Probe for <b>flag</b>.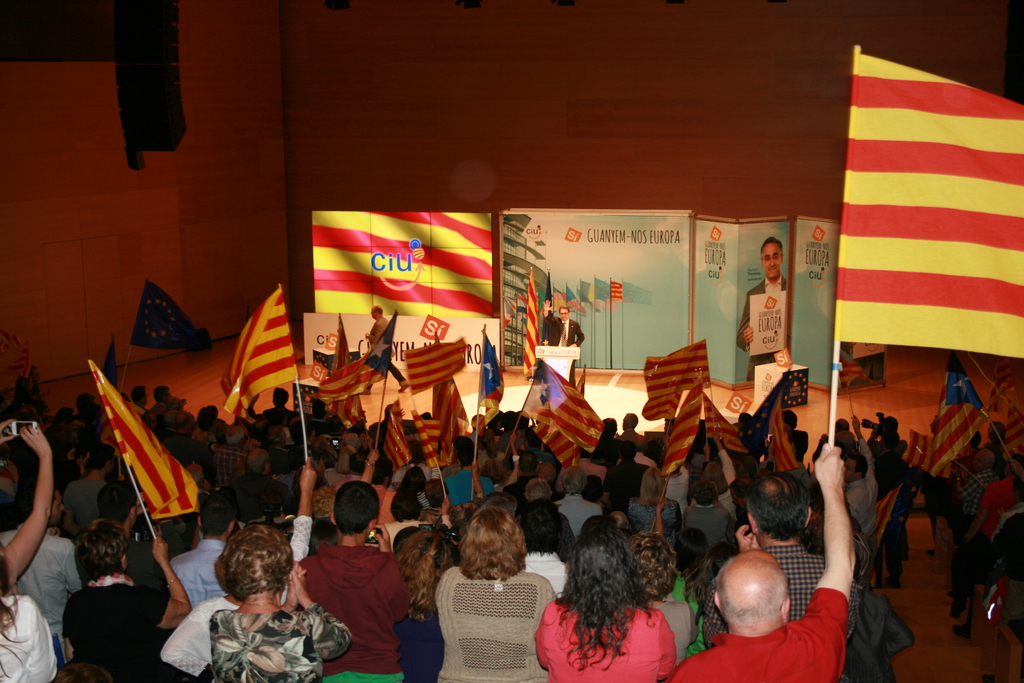
Probe result: {"x1": 432, "y1": 386, "x2": 457, "y2": 463}.
